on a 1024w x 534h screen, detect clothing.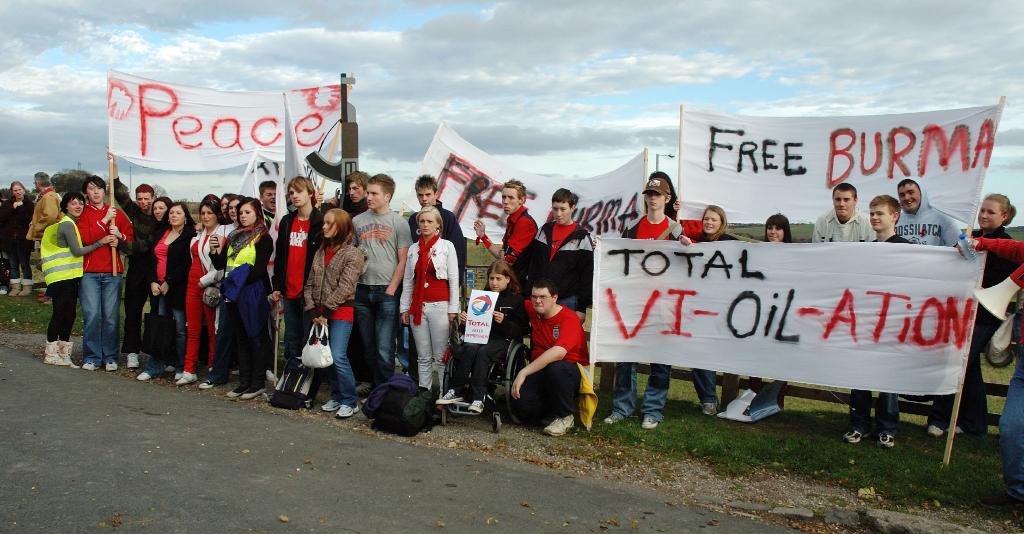
x1=610 y1=365 x2=675 y2=421.
